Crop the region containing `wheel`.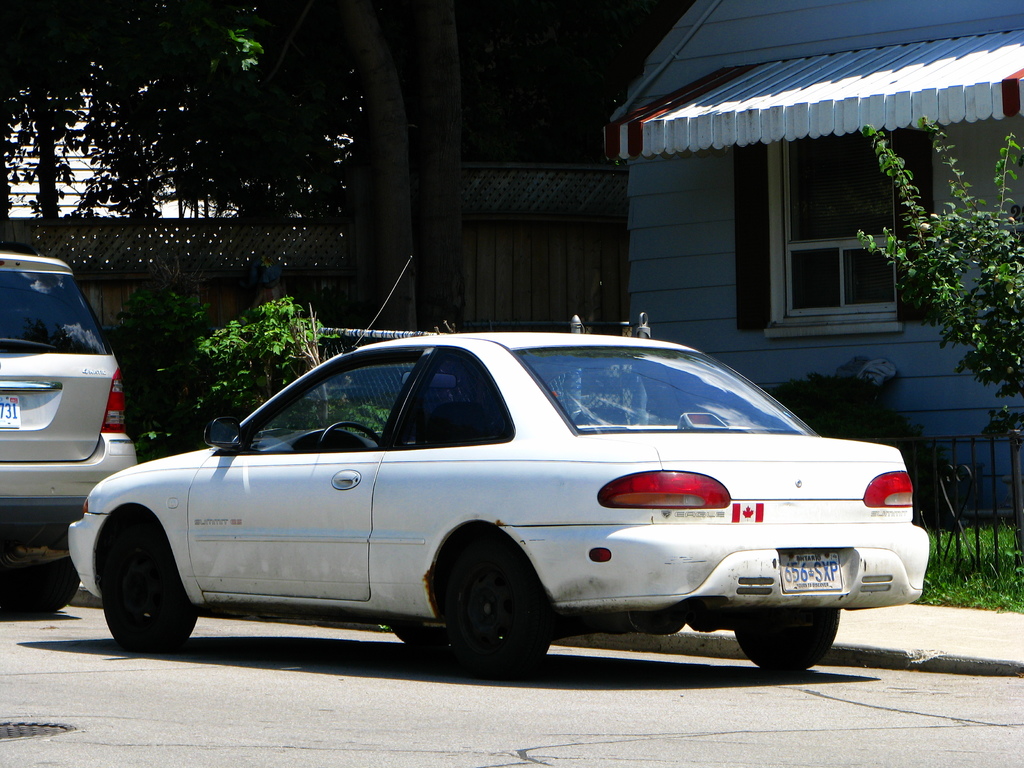
Crop region: detection(391, 620, 436, 650).
